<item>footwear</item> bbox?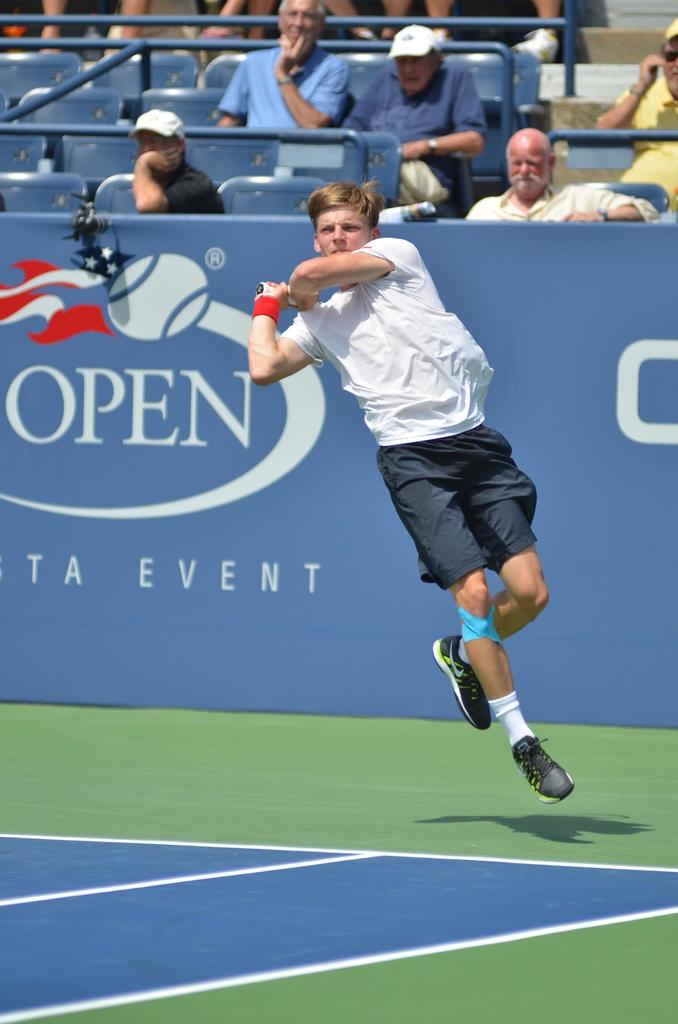
locate(423, 627, 503, 738)
